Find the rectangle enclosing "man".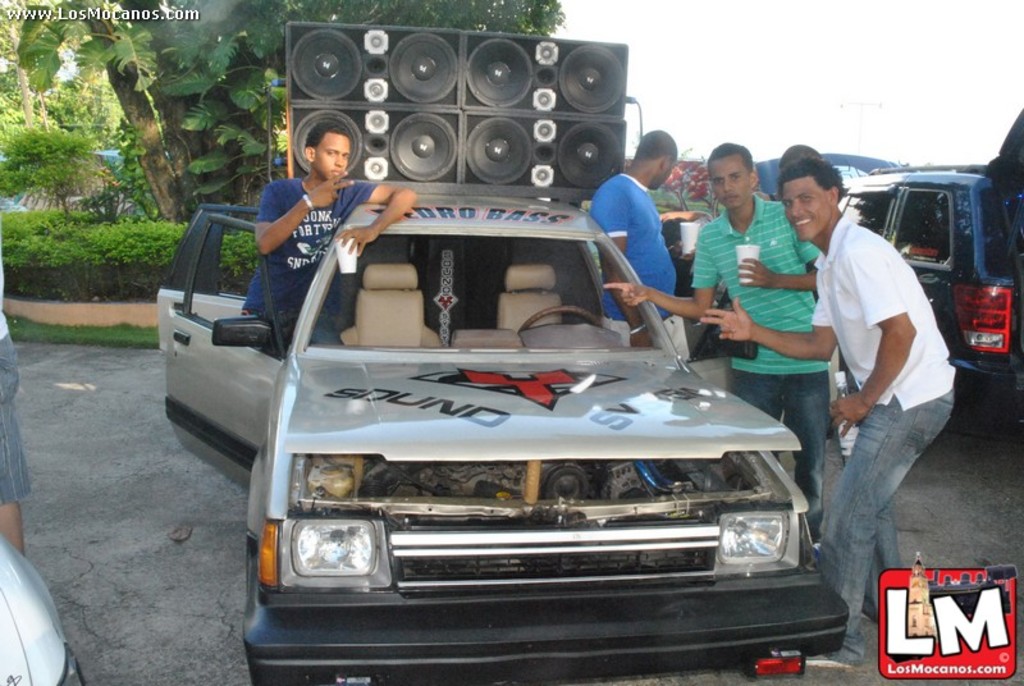
bbox(603, 138, 842, 548).
